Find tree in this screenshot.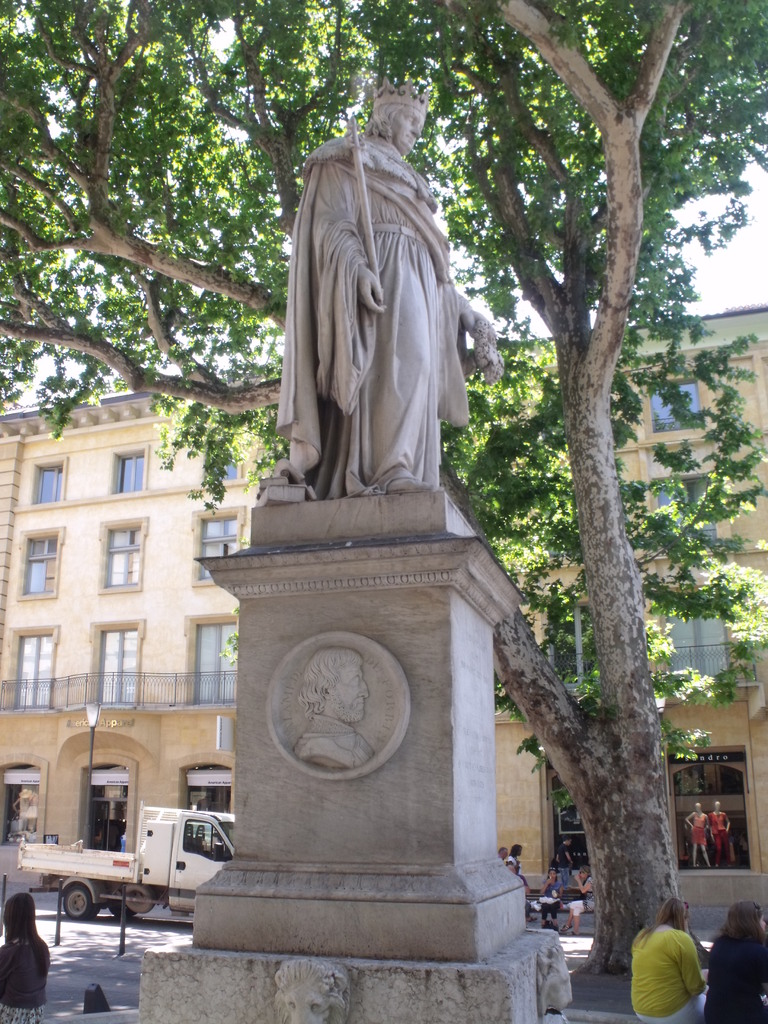
The bounding box for tree is 0,0,767,977.
